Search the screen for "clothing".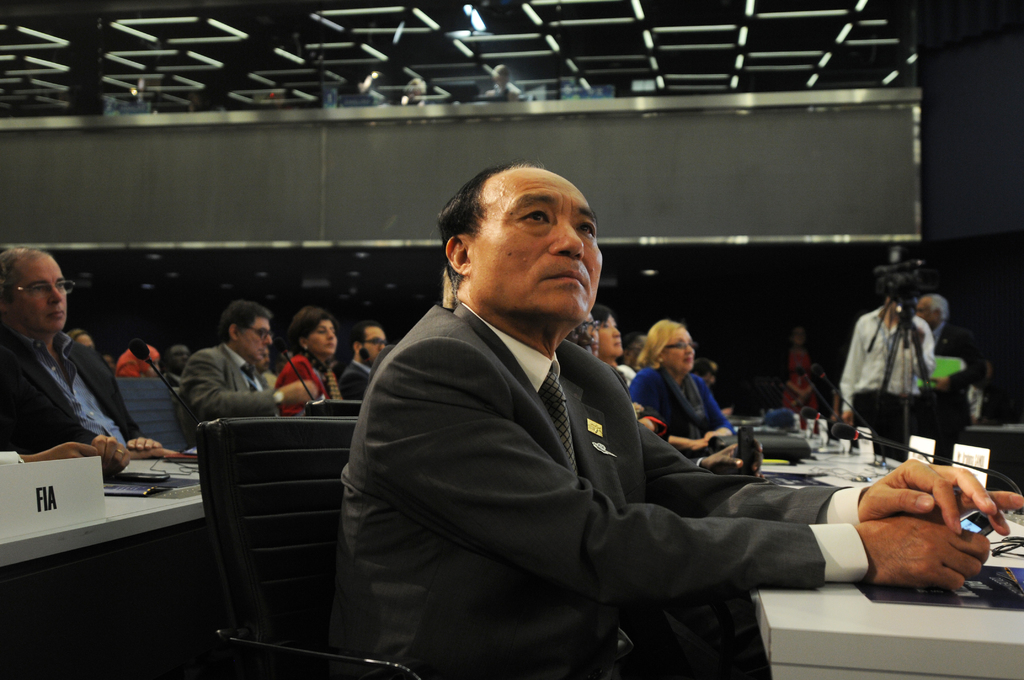
Found at [x1=273, y1=355, x2=325, y2=412].
